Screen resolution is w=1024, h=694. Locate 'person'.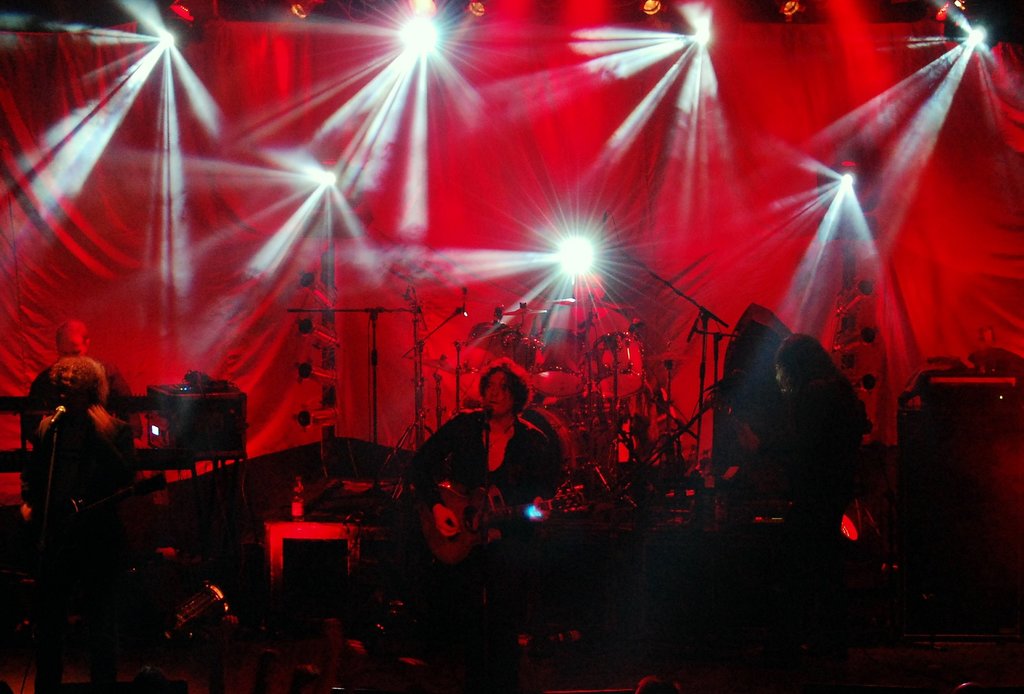
(left=17, top=314, right=147, bottom=445).
